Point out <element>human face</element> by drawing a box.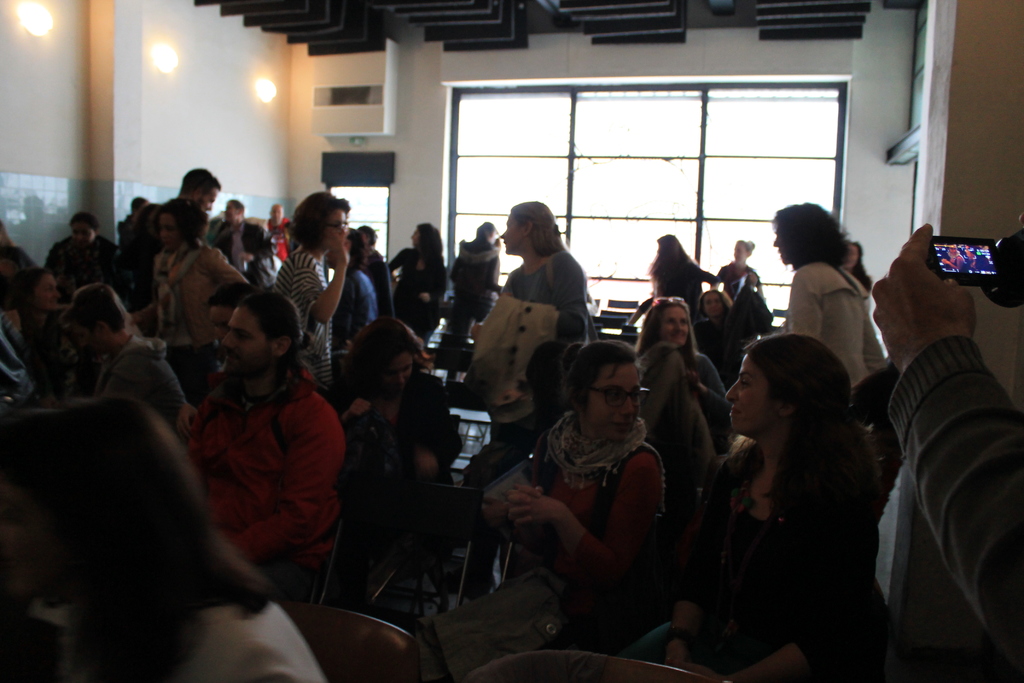
772 225 789 265.
